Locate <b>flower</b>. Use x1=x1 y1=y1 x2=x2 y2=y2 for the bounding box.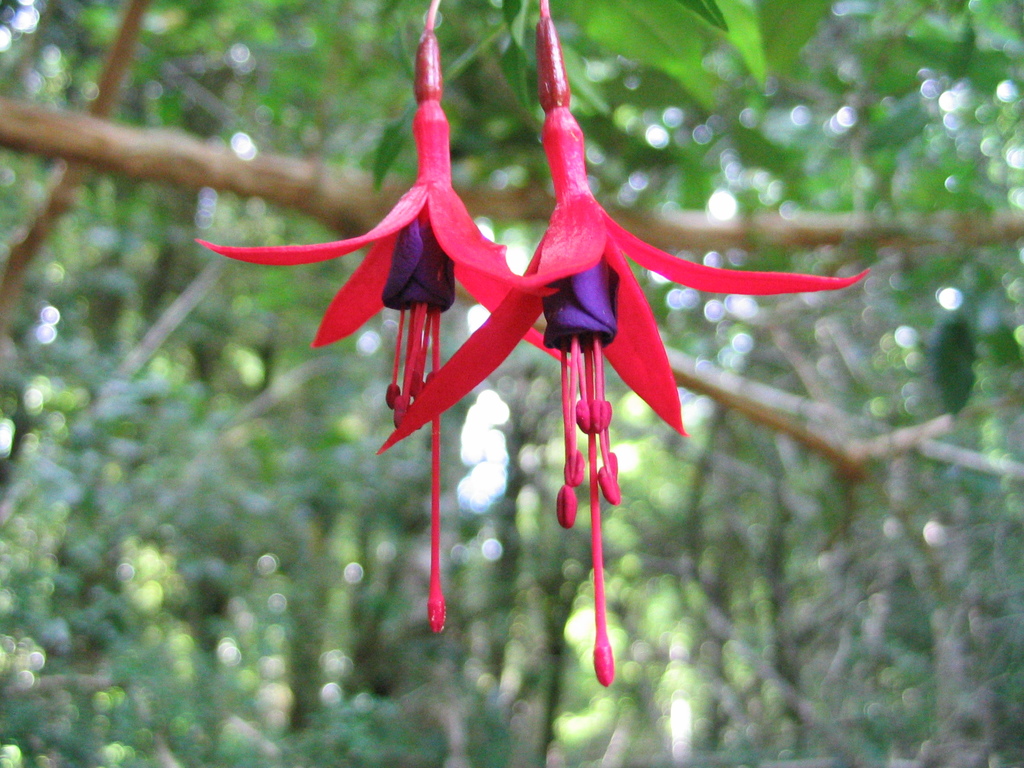
x1=193 y1=29 x2=575 y2=638.
